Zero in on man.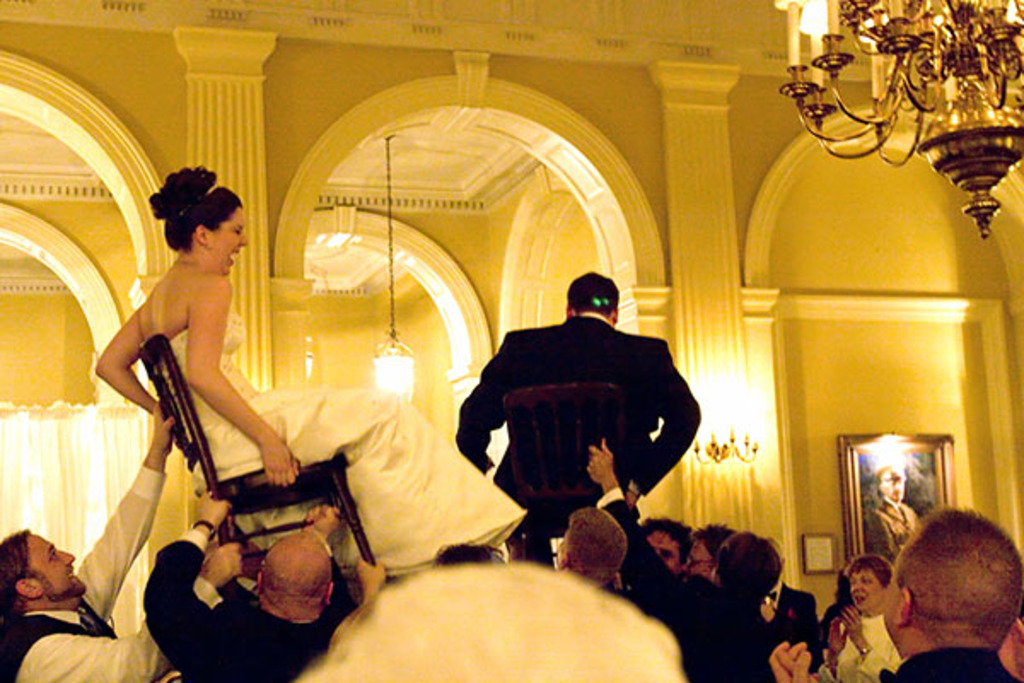
Zeroed in: 138/521/396/681.
